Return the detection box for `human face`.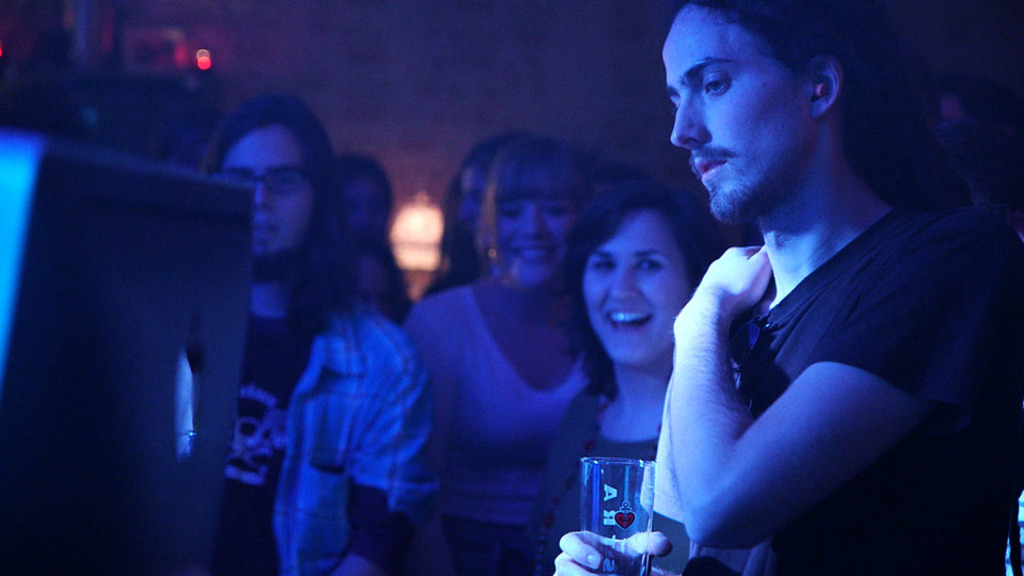
485, 198, 574, 298.
